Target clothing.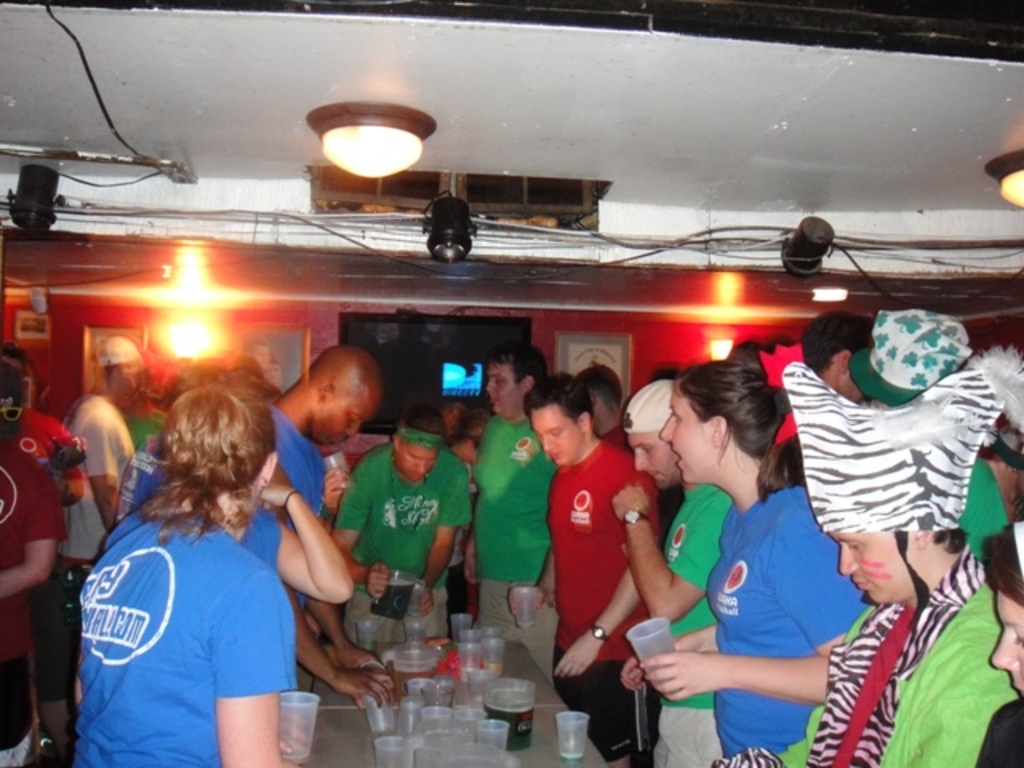
Target region: l=470, t=416, r=558, b=691.
